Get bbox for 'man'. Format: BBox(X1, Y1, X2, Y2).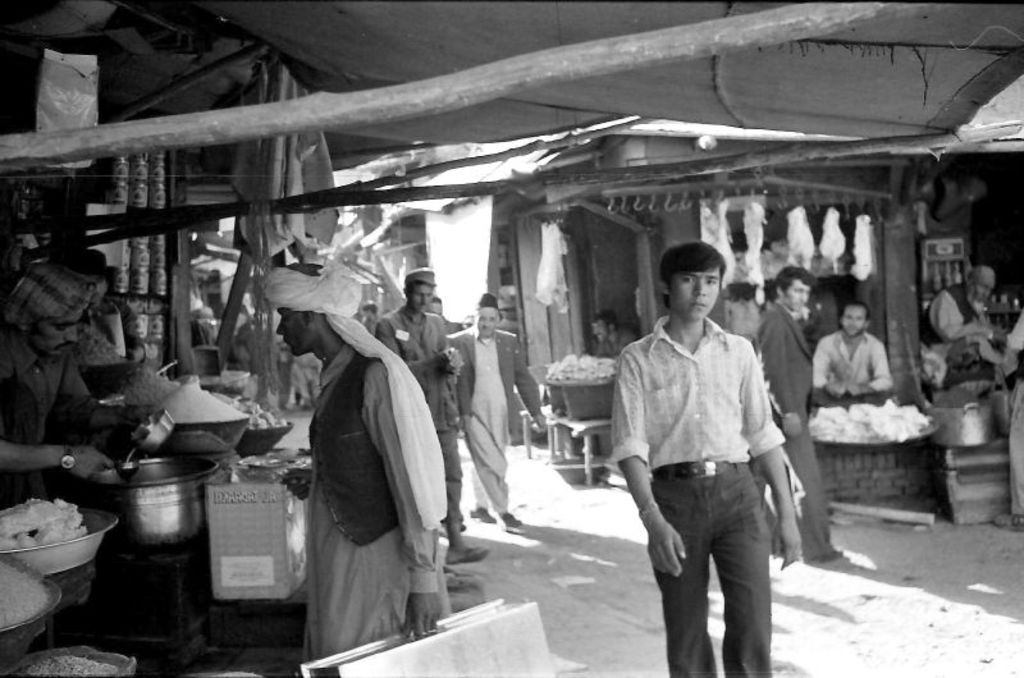
BBox(425, 296, 442, 316).
